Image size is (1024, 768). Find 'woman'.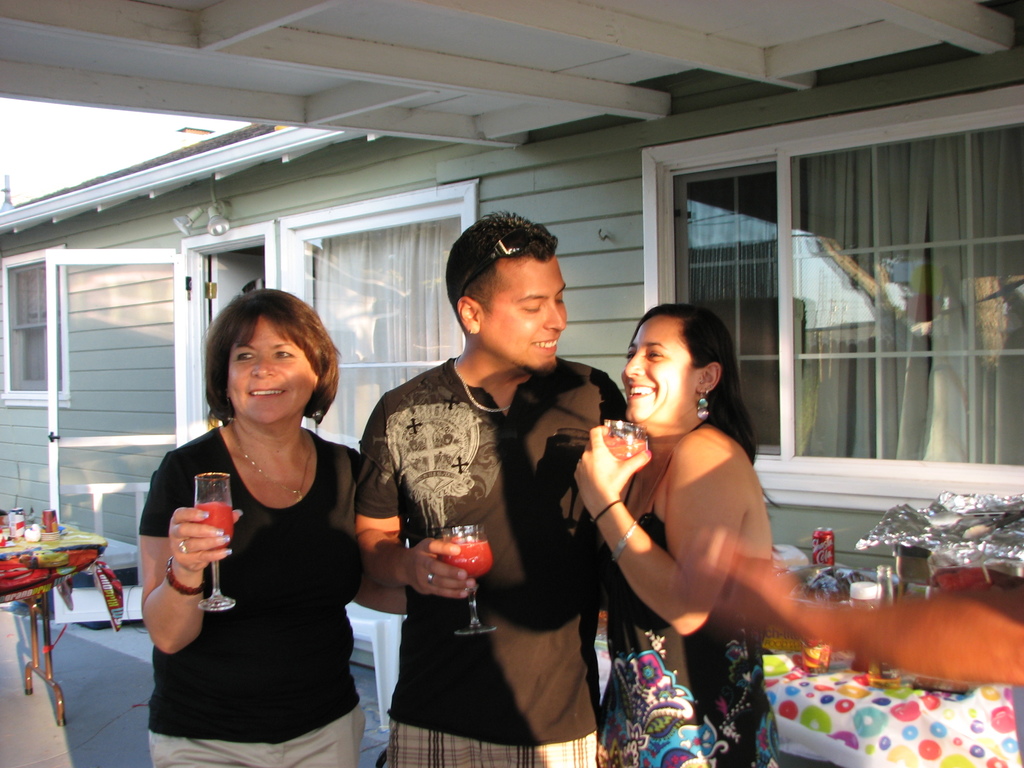
136, 281, 382, 734.
